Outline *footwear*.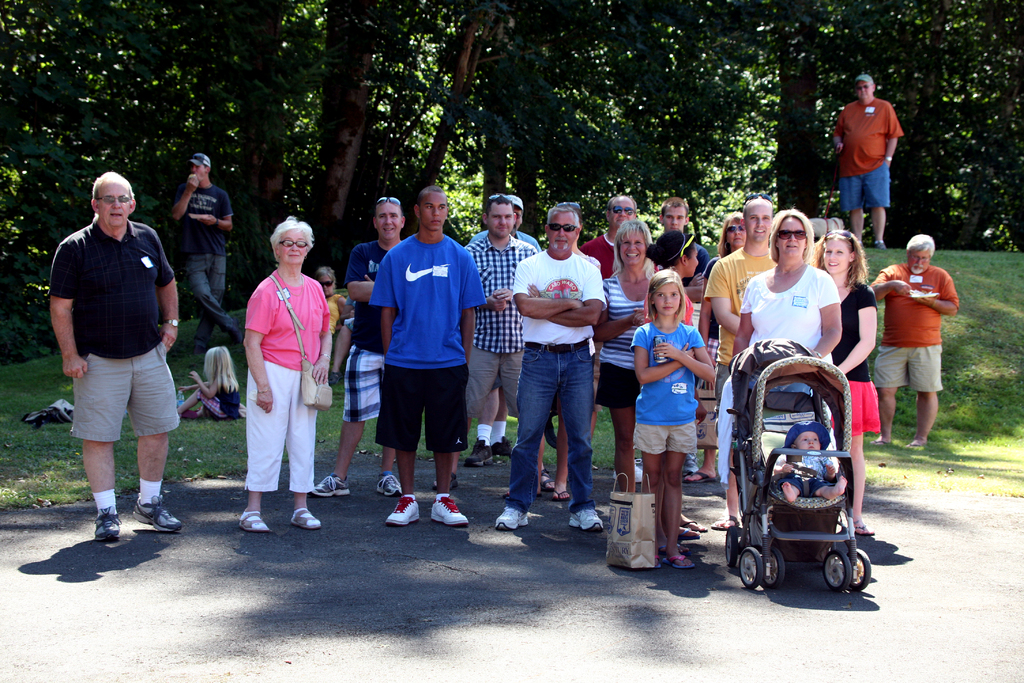
Outline: (94, 504, 122, 537).
